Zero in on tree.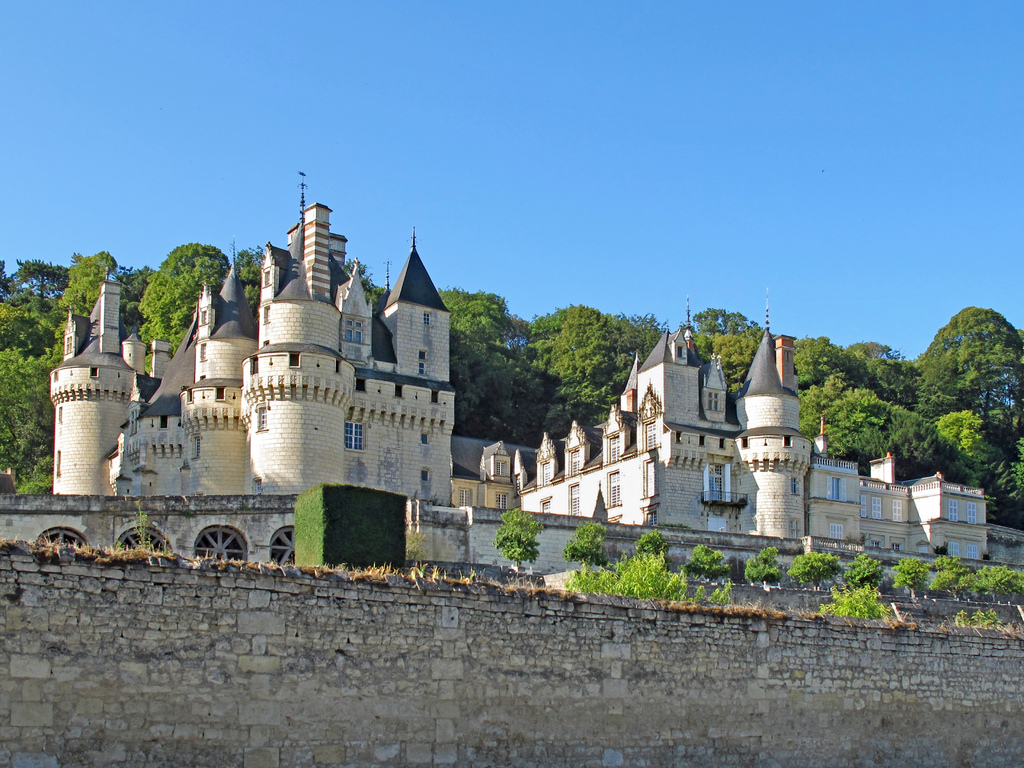
Zeroed in: bbox=[1, 260, 12, 306].
